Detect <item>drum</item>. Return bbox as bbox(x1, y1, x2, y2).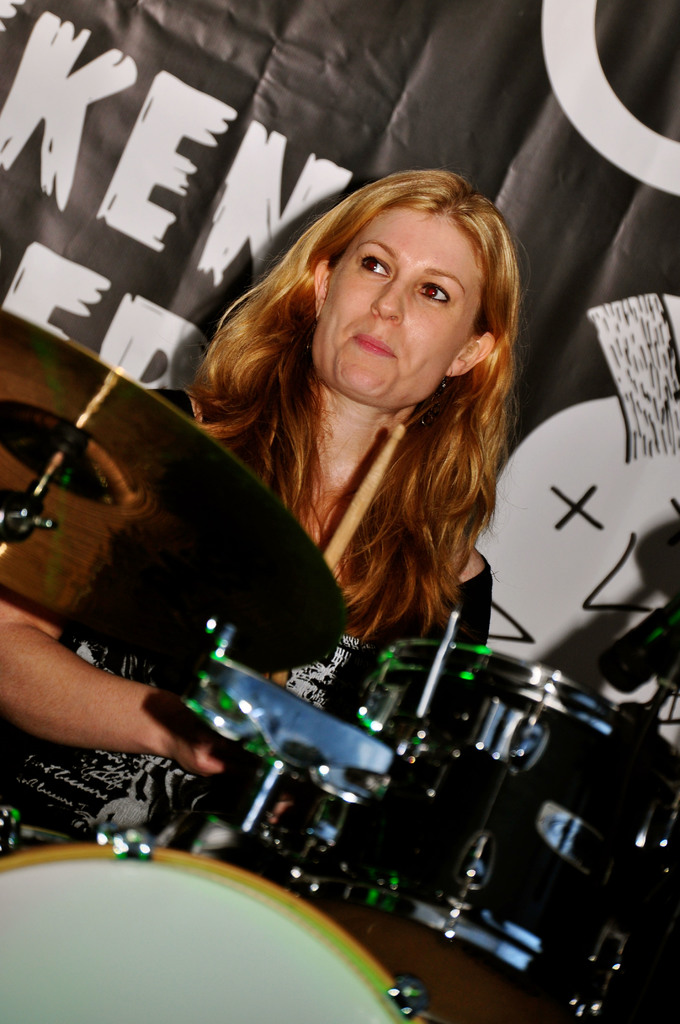
bbox(0, 796, 433, 1023).
